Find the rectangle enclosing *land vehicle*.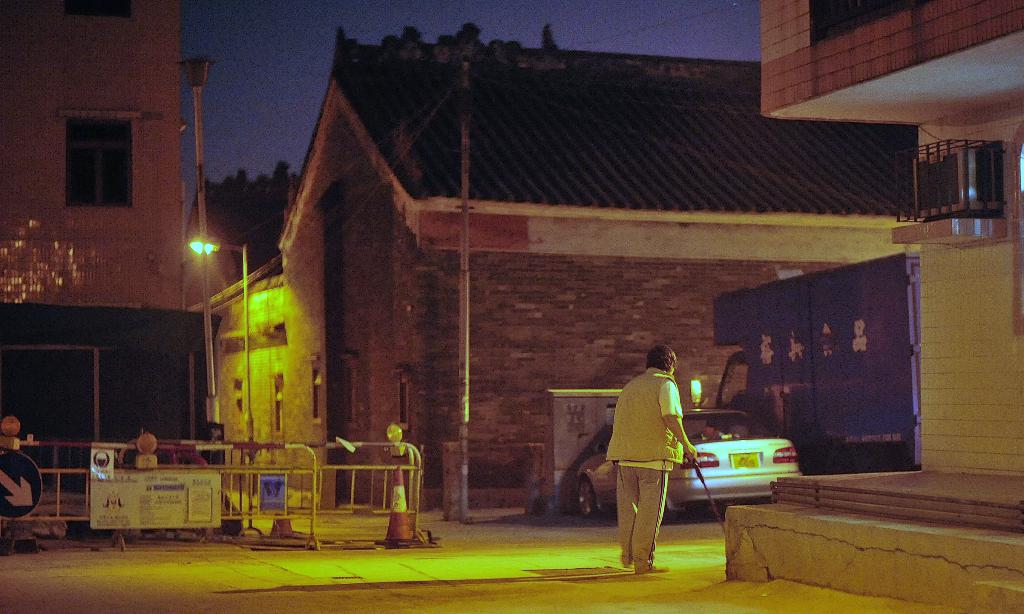
(579, 399, 797, 521).
